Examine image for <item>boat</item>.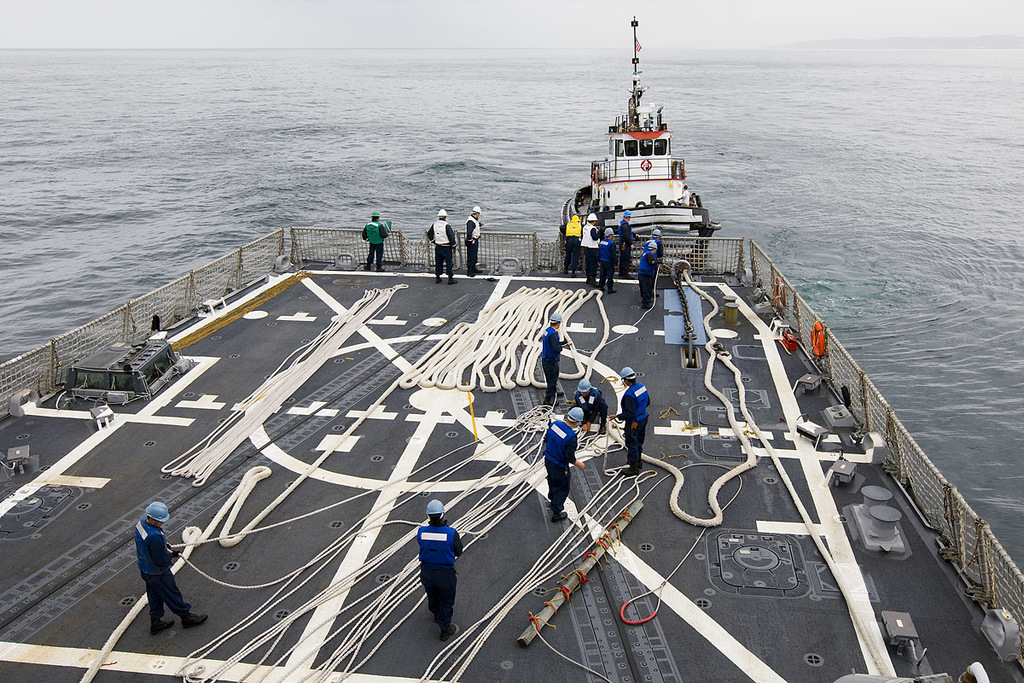
Examination result: left=135, top=119, right=1023, bottom=649.
